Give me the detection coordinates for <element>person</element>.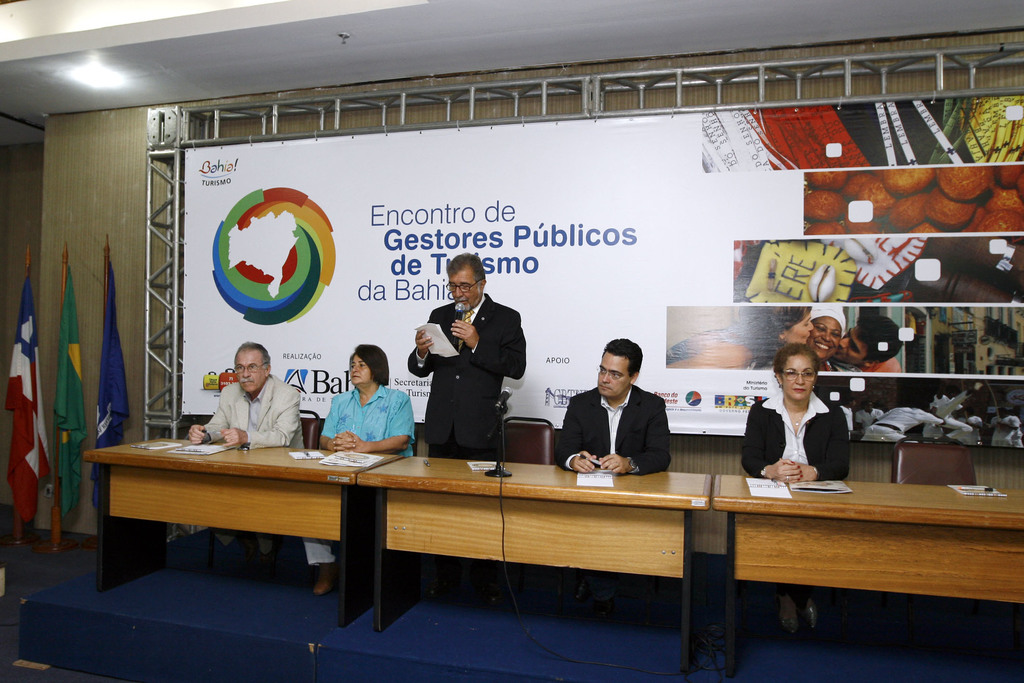
box(298, 340, 419, 599).
